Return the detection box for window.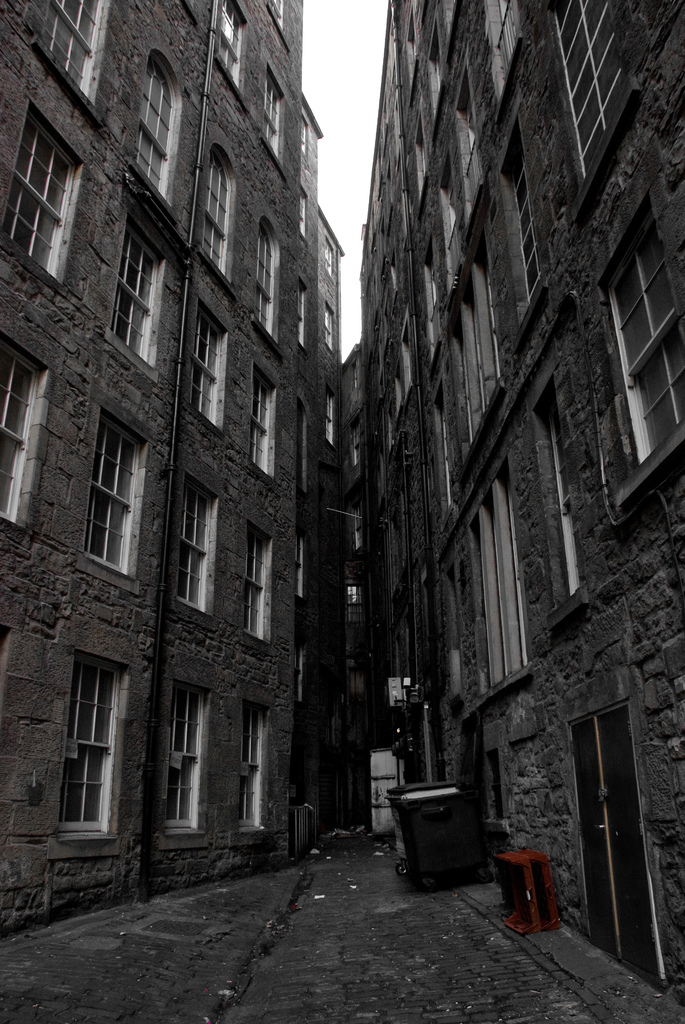
[322, 236, 336, 276].
